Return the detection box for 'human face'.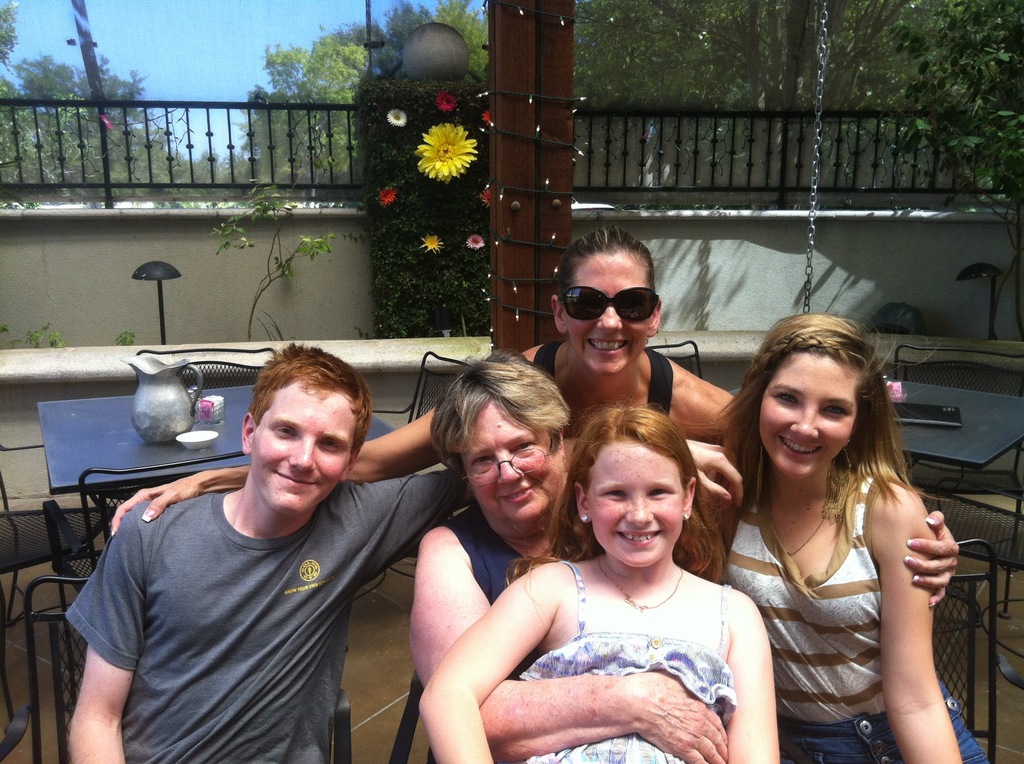
locate(587, 436, 682, 571).
